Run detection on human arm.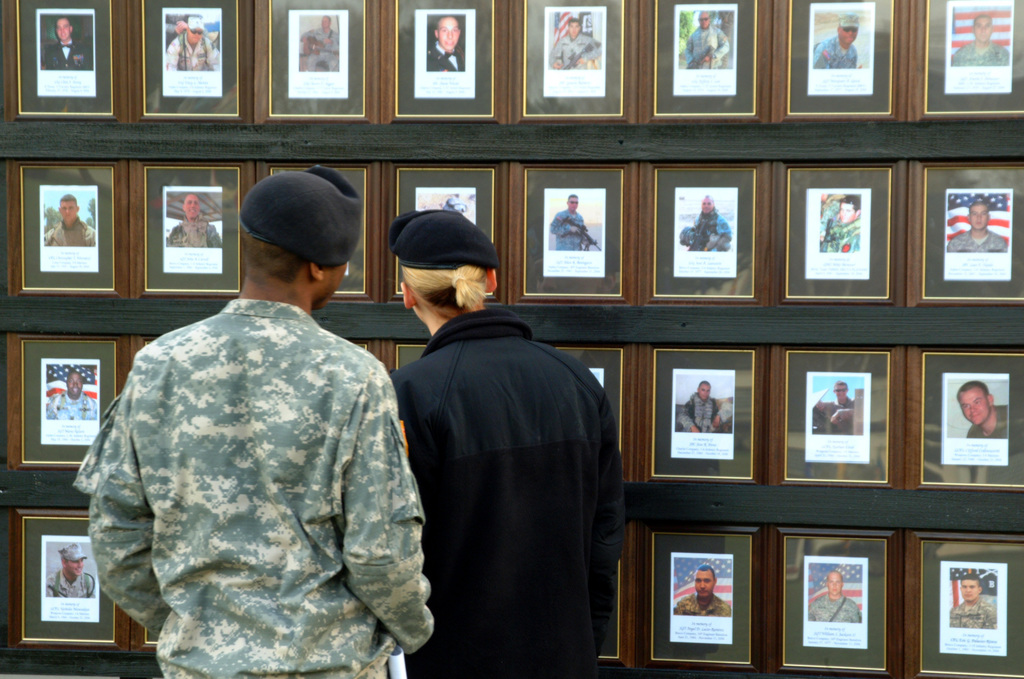
Result: detection(678, 405, 702, 433).
